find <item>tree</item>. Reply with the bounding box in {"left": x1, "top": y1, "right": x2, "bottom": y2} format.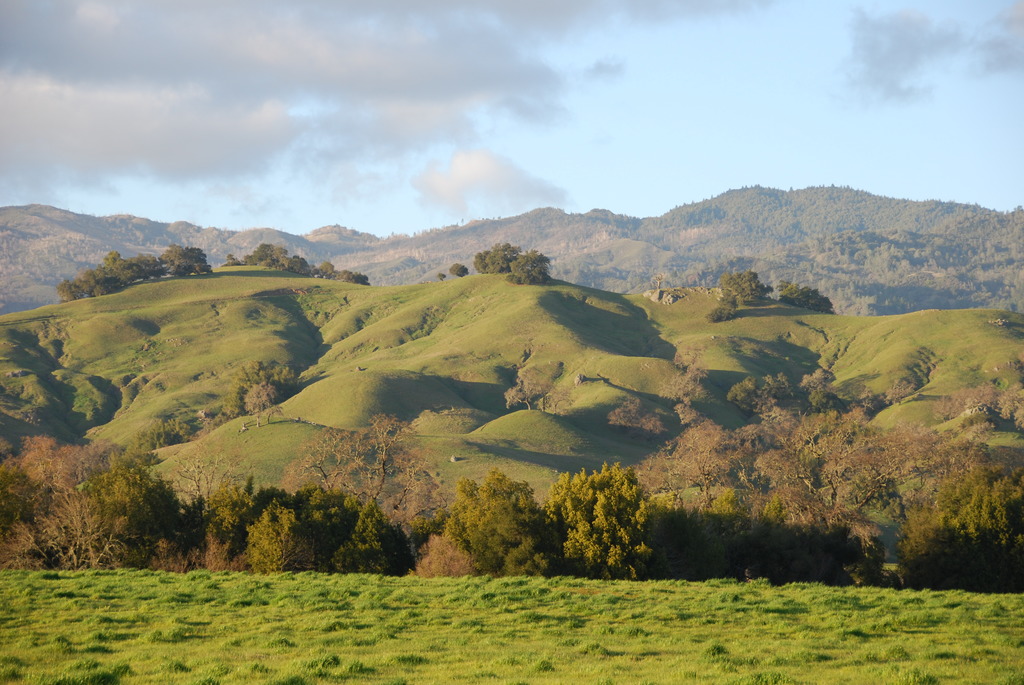
{"left": 286, "top": 485, "right": 360, "bottom": 571}.
